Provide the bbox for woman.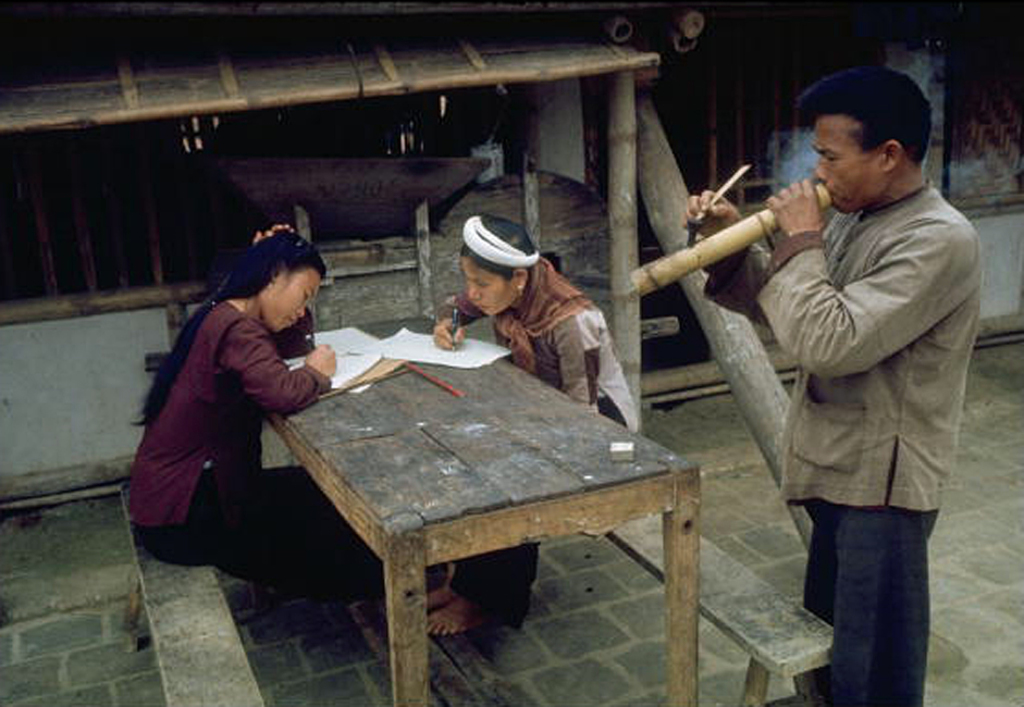
select_region(421, 212, 638, 638).
